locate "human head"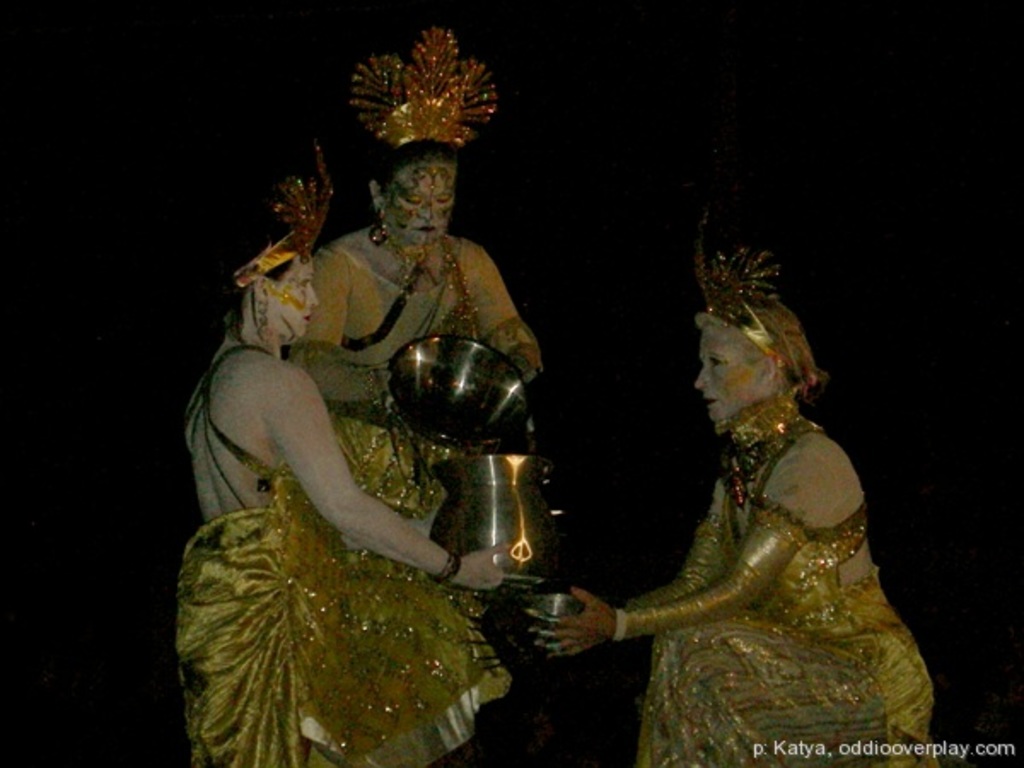
<box>364,133,451,241</box>
